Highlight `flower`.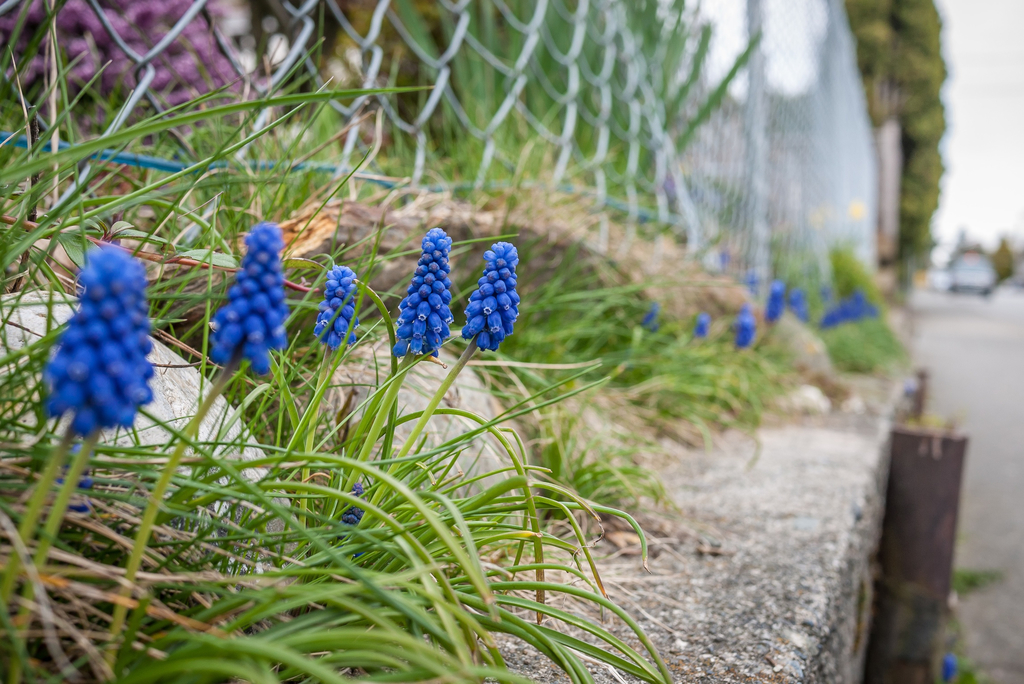
Highlighted region: [left=814, top=295, right=893, bottom=326].
